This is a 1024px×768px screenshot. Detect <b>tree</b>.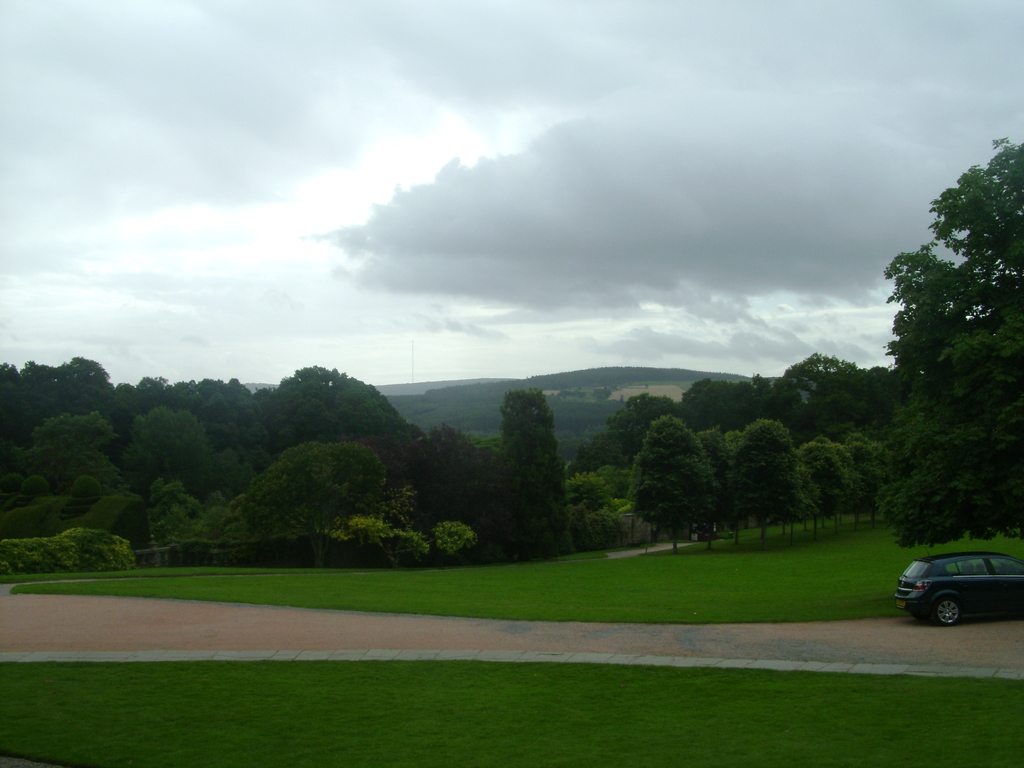
113/372/272/506.
